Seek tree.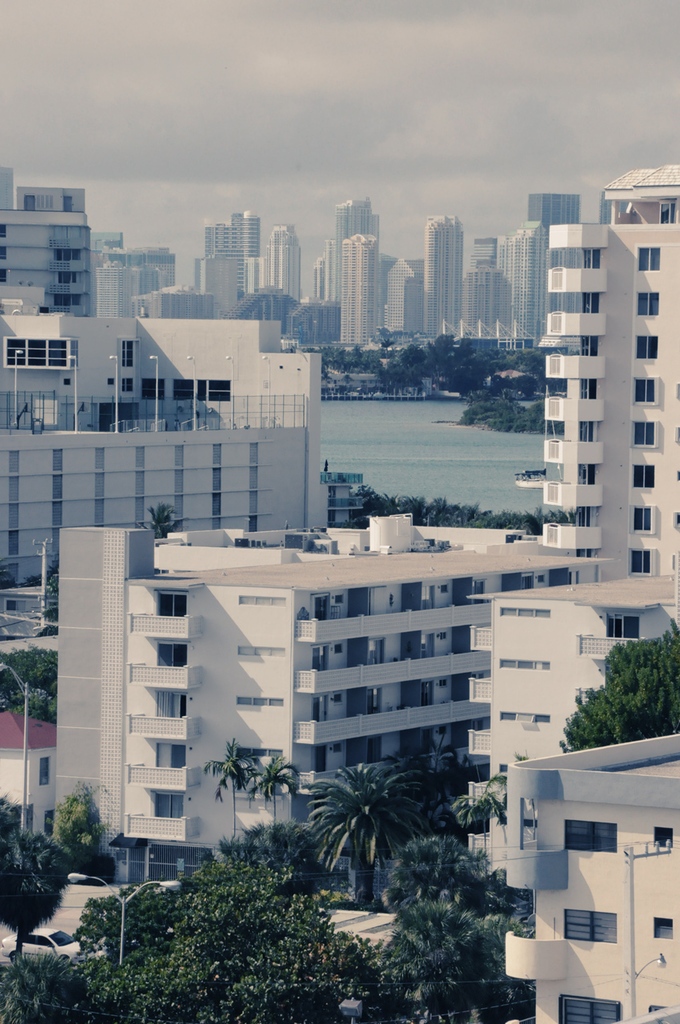
[194,734,255,836].
